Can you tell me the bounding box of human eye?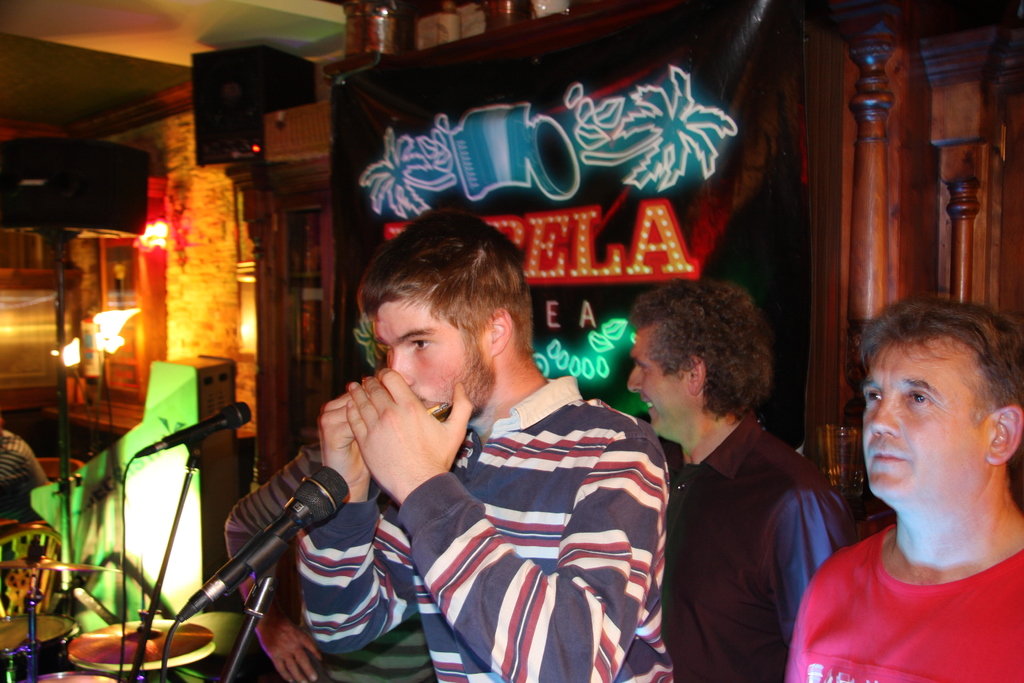
left=908, top=388, right=935, bottom=411.
